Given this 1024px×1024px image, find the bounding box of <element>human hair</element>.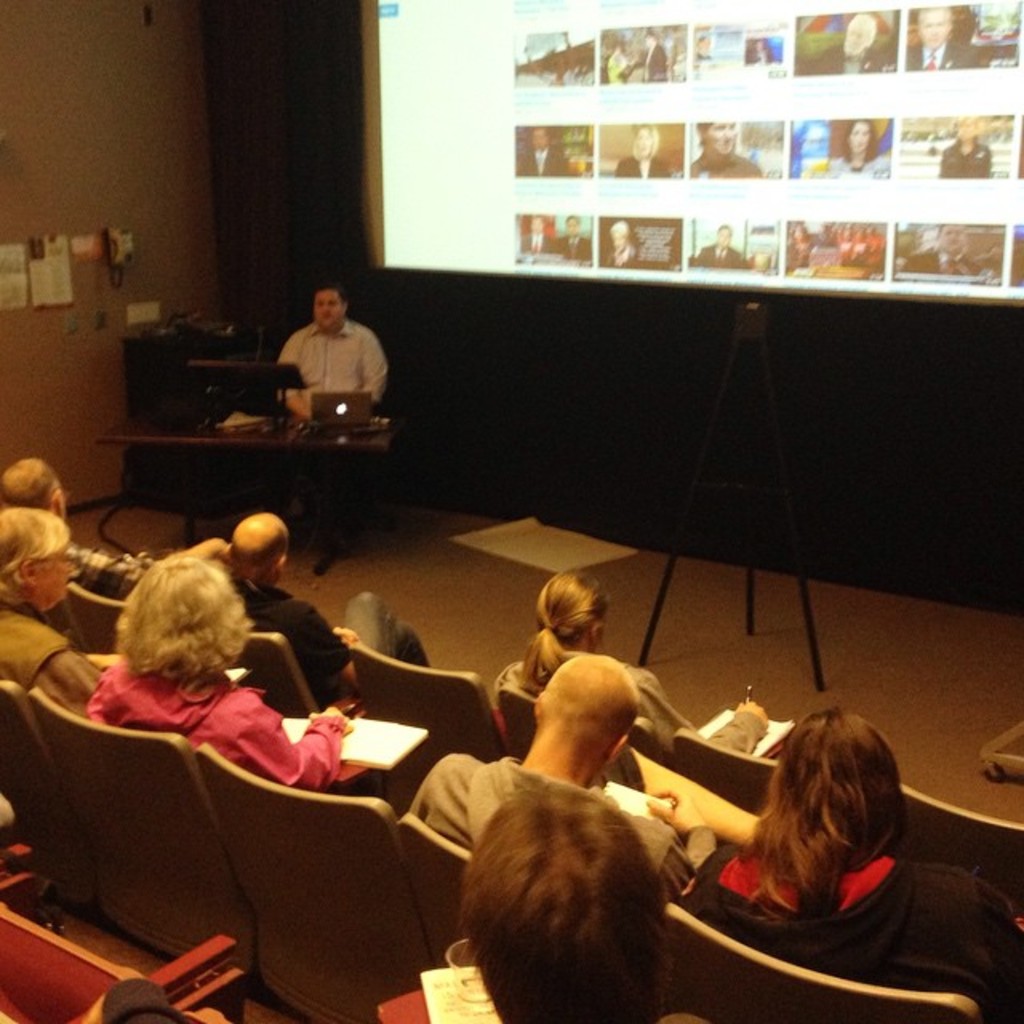
left=459, top=782, right=667, bottom=1022.
